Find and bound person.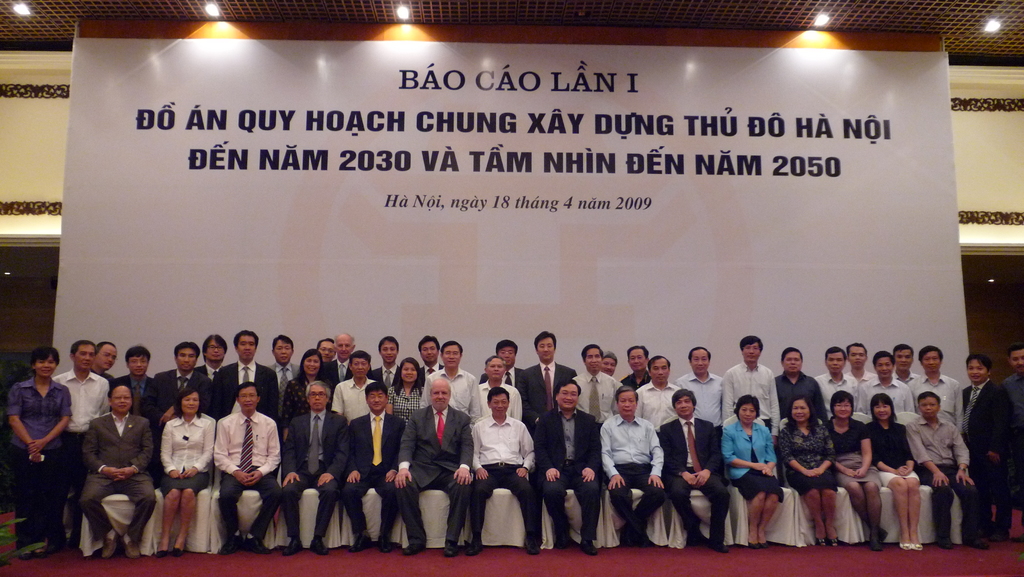
Bound: select_region(856, 352, 913, 405).
